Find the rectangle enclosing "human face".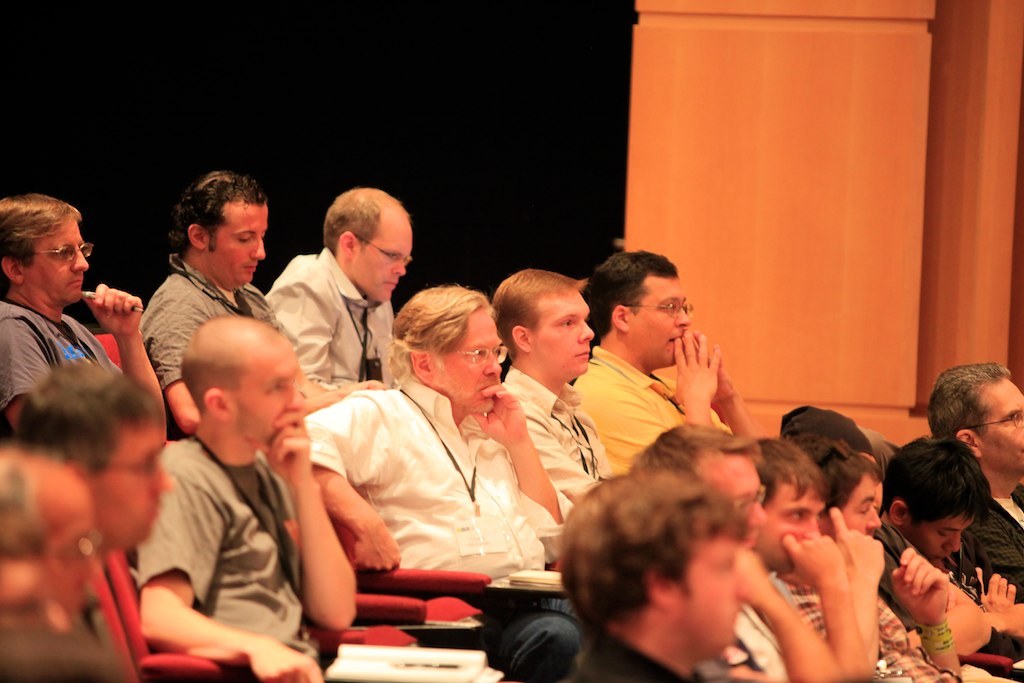
left=366, top=228, right=416, bottom=304.
